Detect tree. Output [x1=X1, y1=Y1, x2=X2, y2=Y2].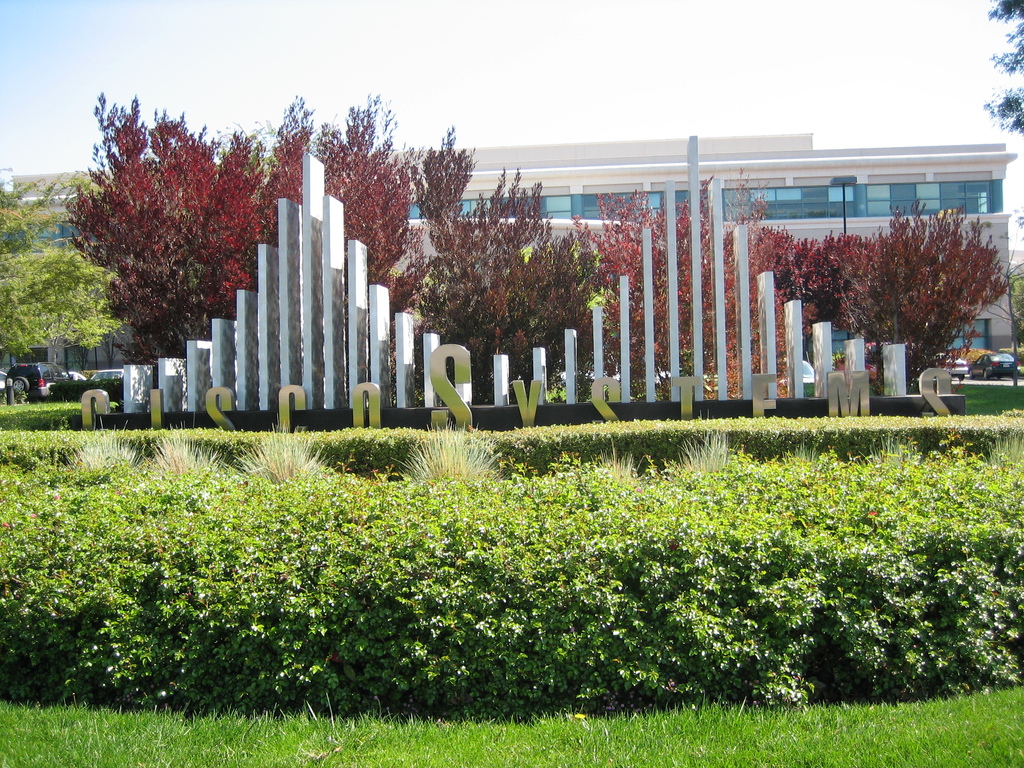
[x1=984, y1=0, x2=1023, y2=135].
